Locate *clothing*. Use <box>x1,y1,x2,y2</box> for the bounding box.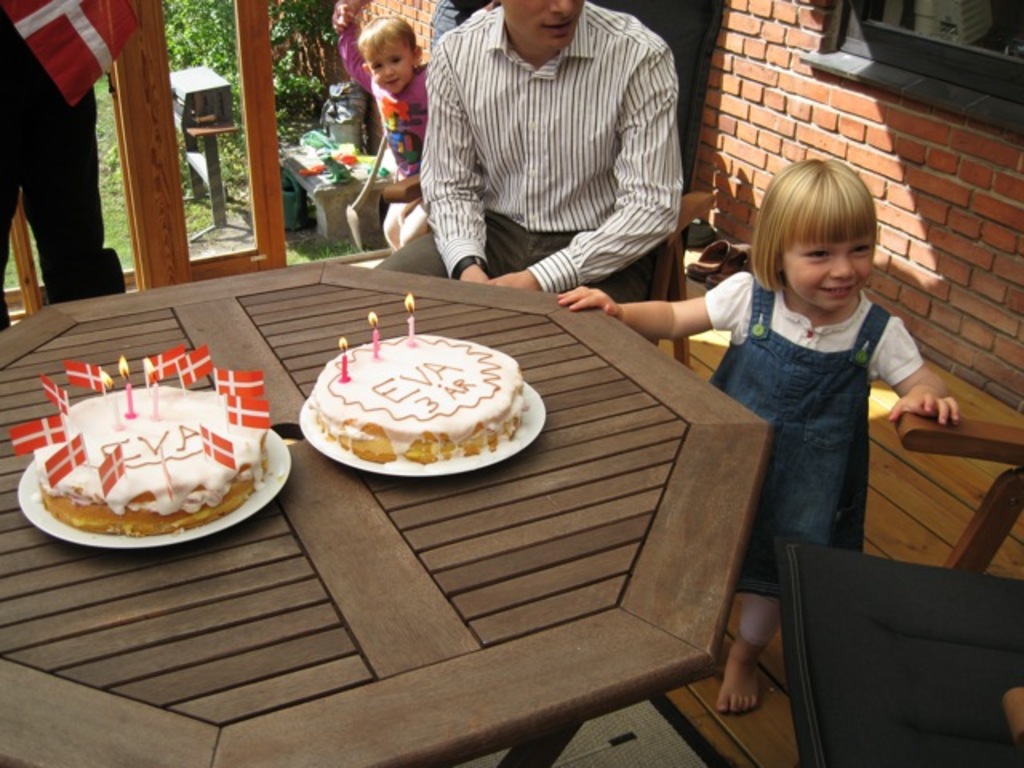
<box>0,10,125,334</box>.
